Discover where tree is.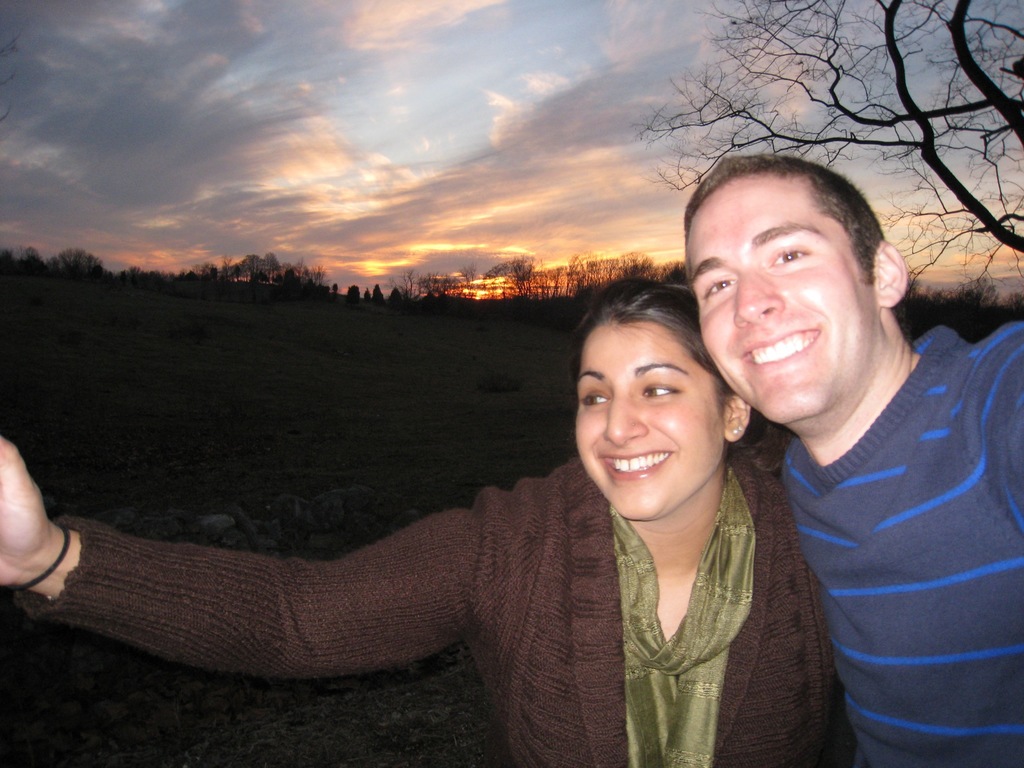
Discovered at bbox=[1, 239, 47, 298].
